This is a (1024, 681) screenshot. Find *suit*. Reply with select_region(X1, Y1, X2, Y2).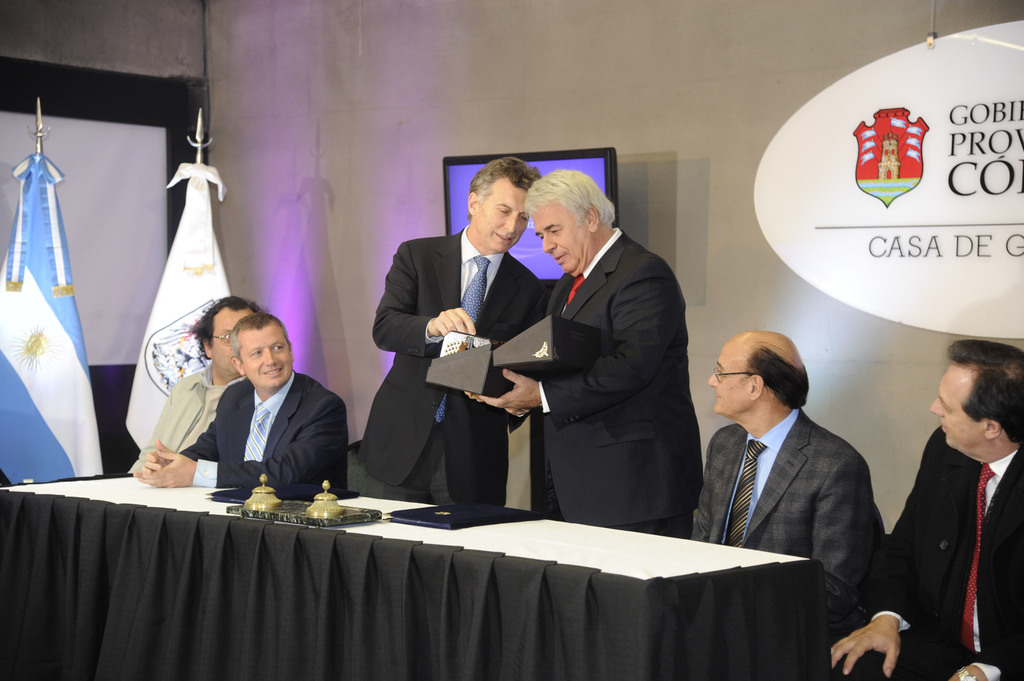
select_region(175, 367, 346, 491).
